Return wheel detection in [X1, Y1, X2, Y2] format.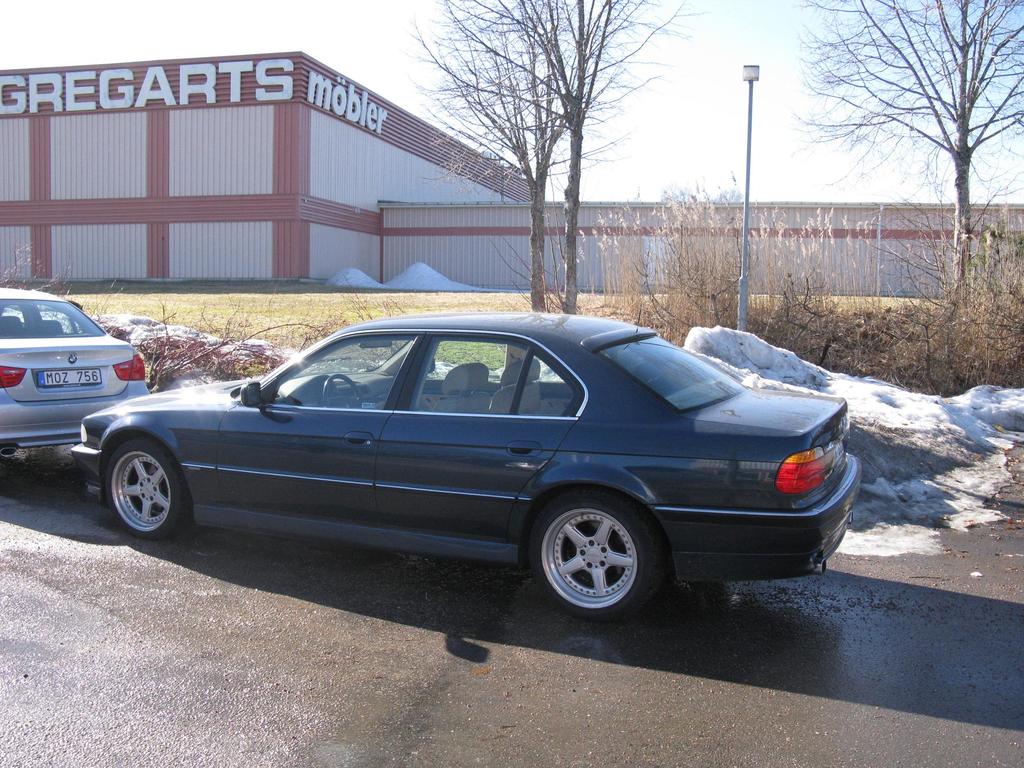
[99, 439, 189, 537].
